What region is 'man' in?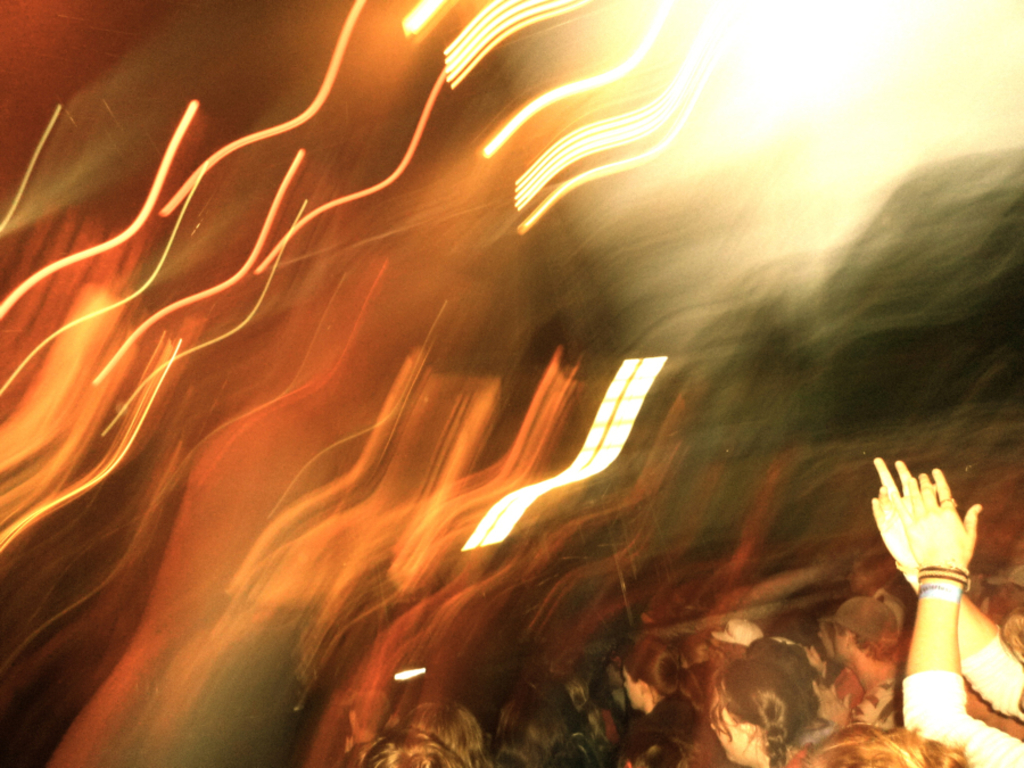
993/565/1023/609.
